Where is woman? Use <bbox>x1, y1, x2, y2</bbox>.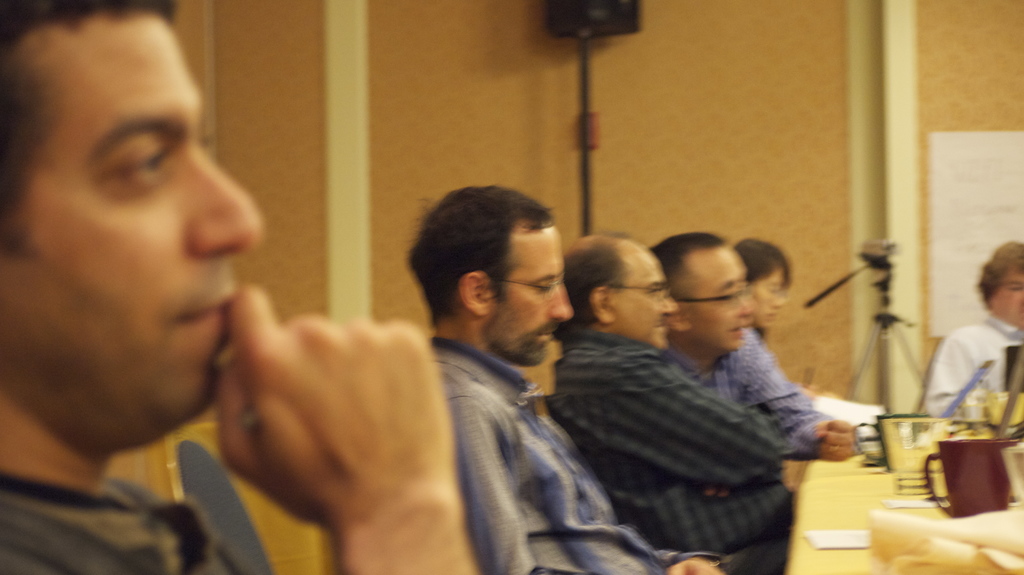
<bbox>734, 238, 794, 346</bbox>.
